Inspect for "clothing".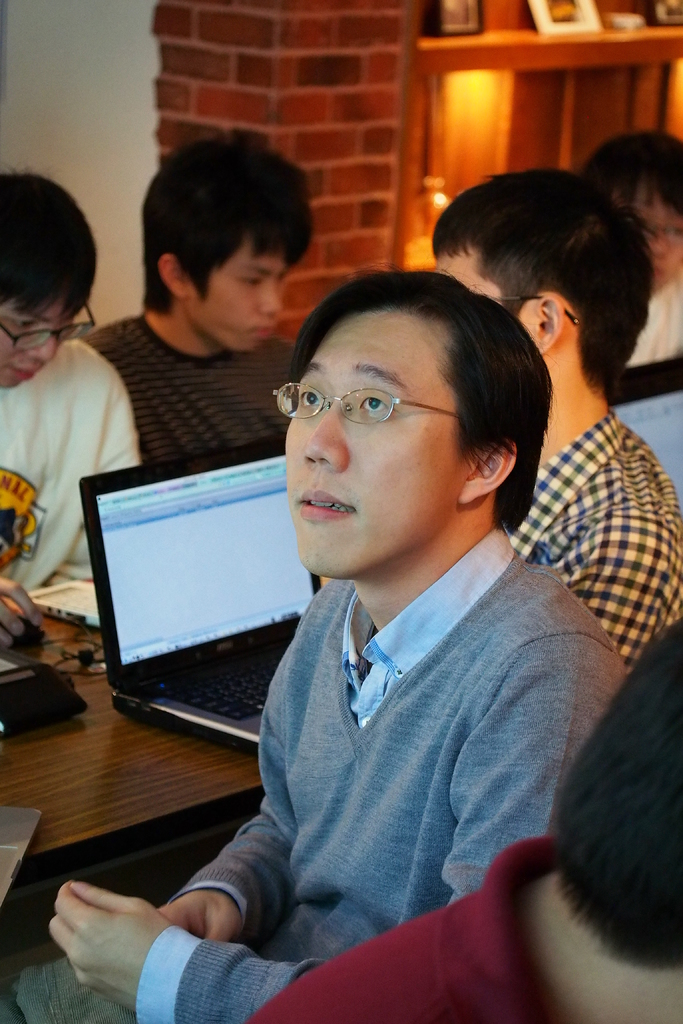
Inspection: [158, 470, 616, 1011].
